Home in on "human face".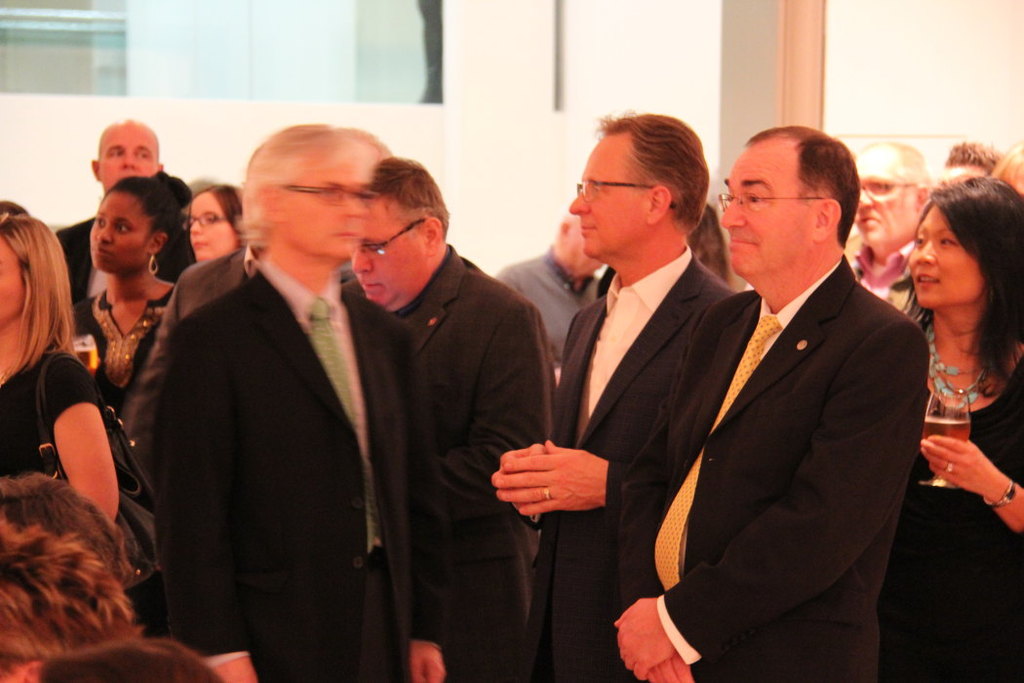
Homed in at 184,190,235,261.
